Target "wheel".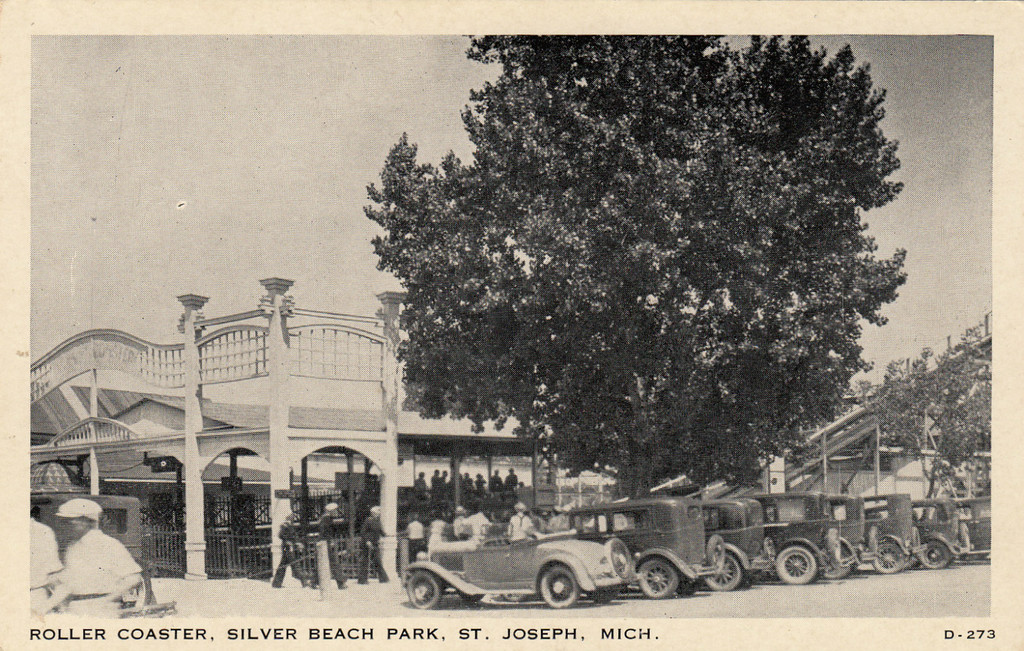
Target region: bbox(406, 569, 441, 607).
